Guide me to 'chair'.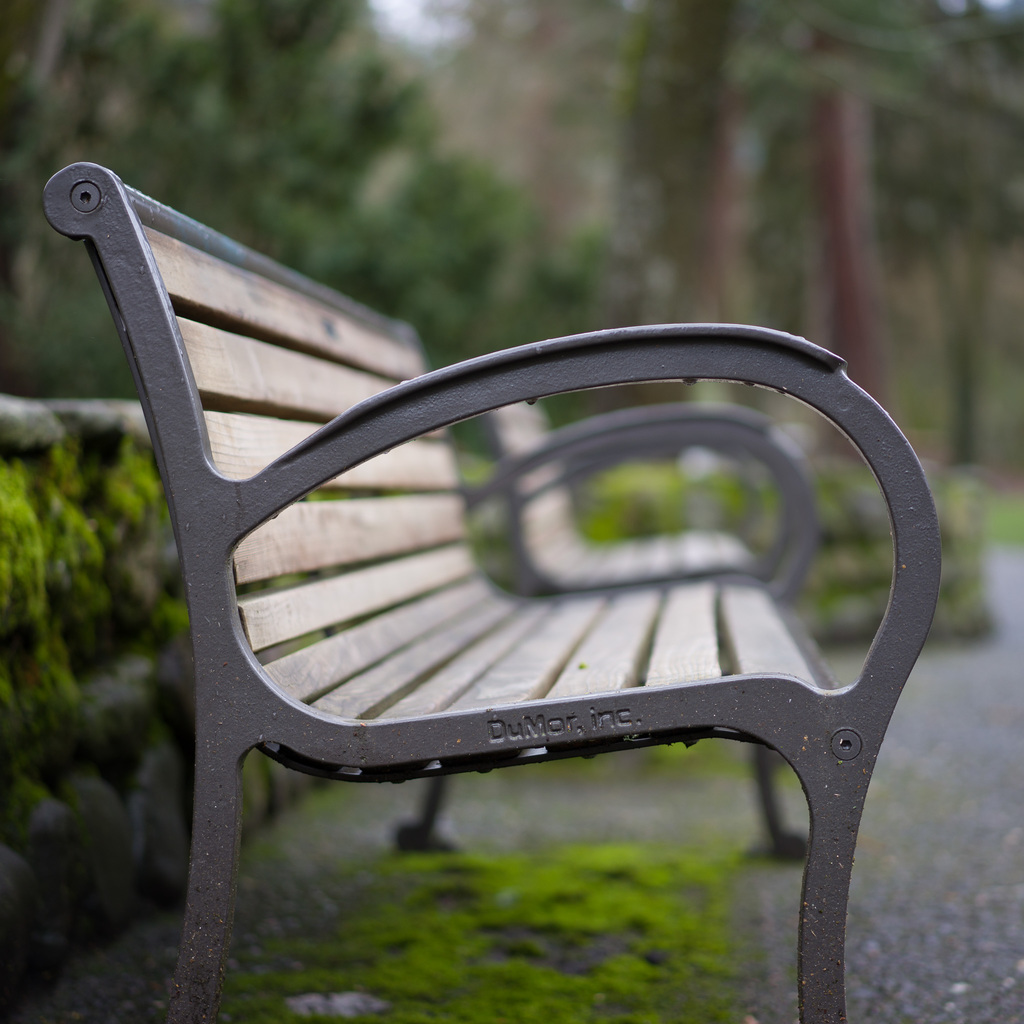
Guidance: bbox=(41, 163, 941, 1023).
